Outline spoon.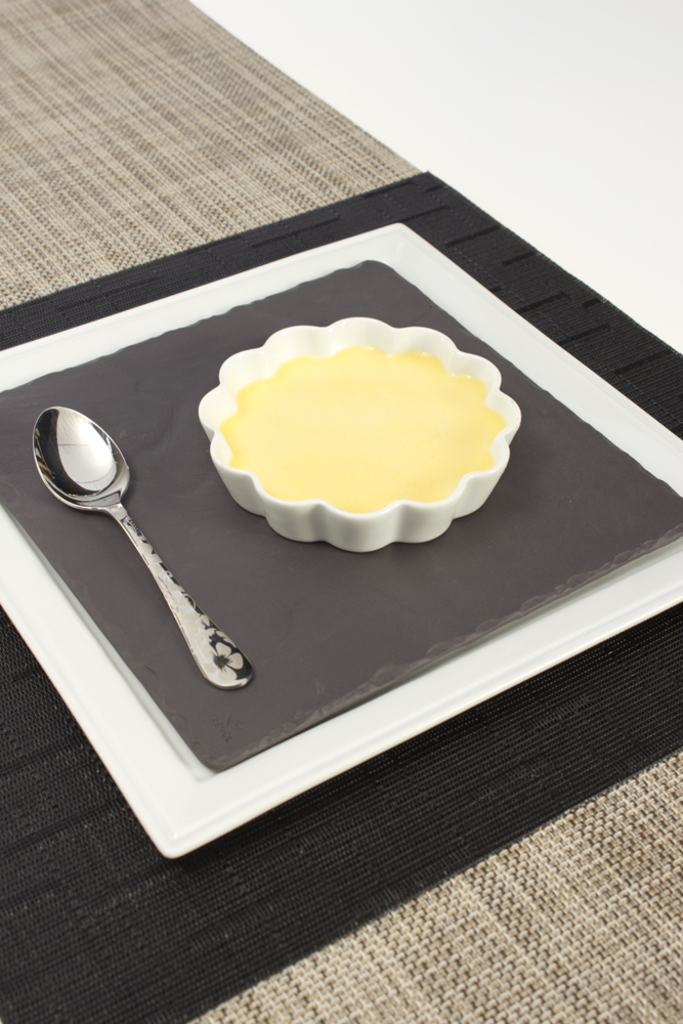
Outline: <region>32, 404, 259, 692</region>.
